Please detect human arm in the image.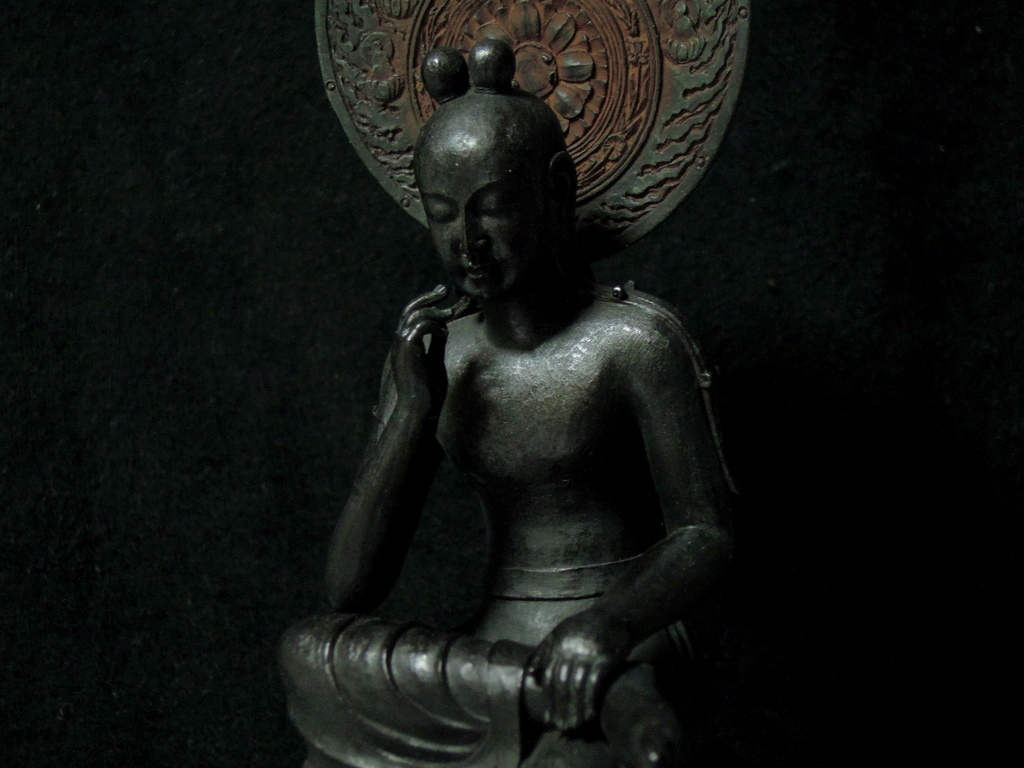
box=[530, 340, 748, 723].
